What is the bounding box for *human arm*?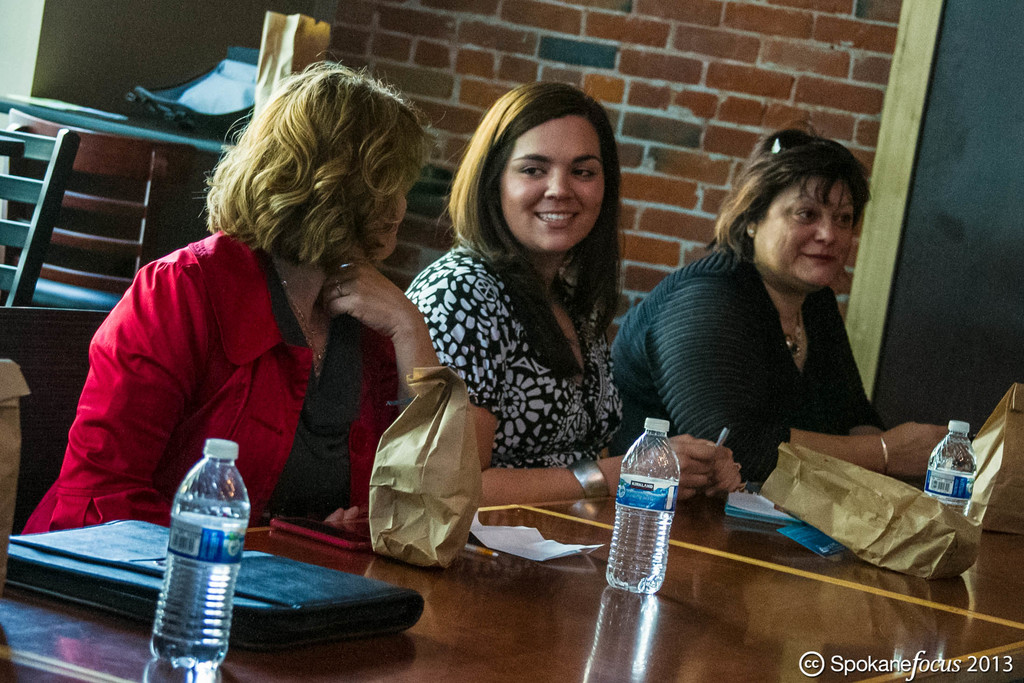
region(43, 257, 164, 520).
